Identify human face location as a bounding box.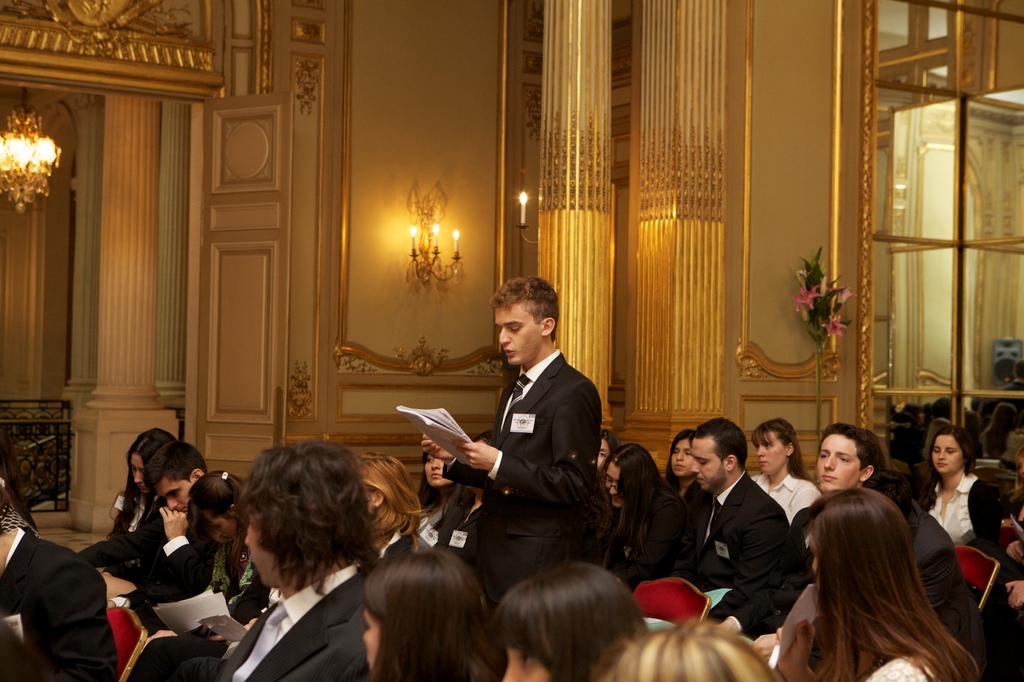
762 434 787 474.
